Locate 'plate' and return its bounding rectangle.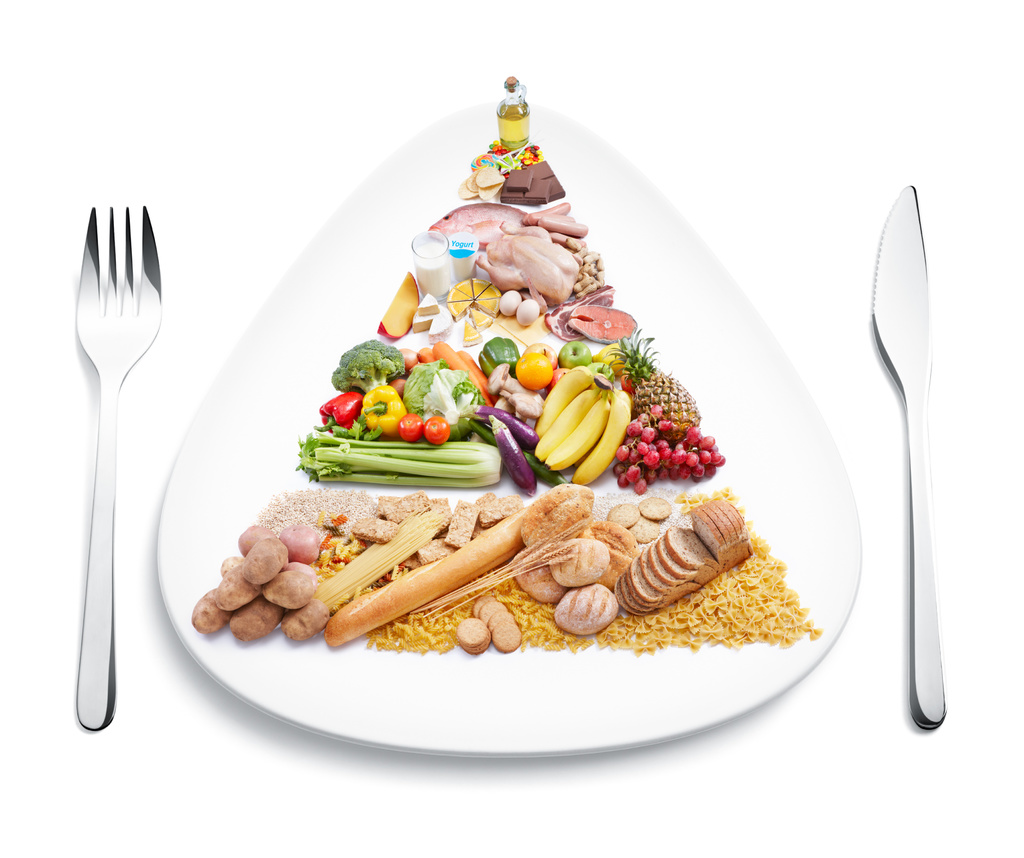
{"left": 153, "top": 103, "right": 861, "bottom": 758}.
